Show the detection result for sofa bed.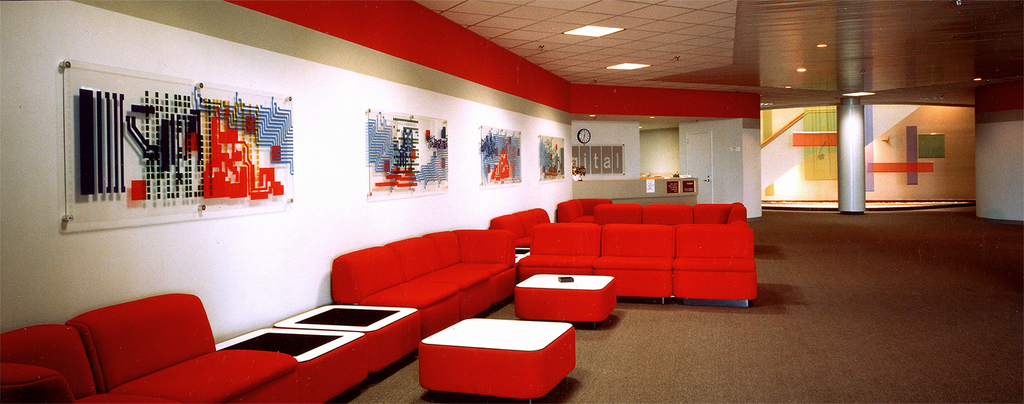
locate(594, 202, 745, 237).
